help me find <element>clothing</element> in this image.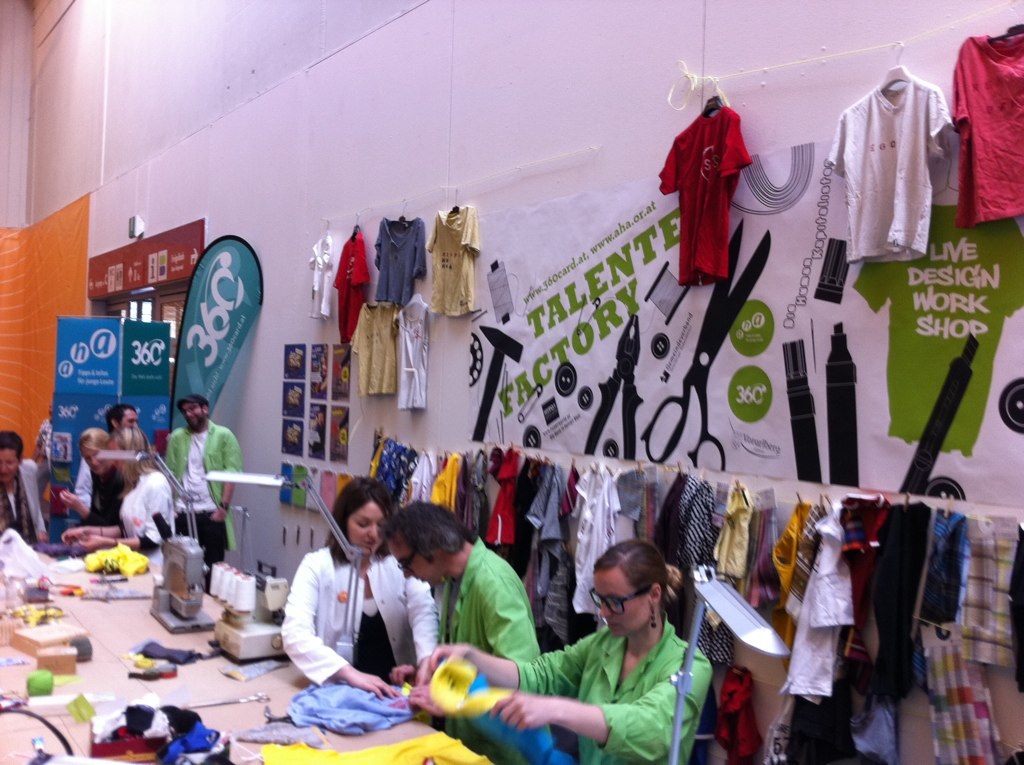
Found it: <box>158,424,230,517</box>.
